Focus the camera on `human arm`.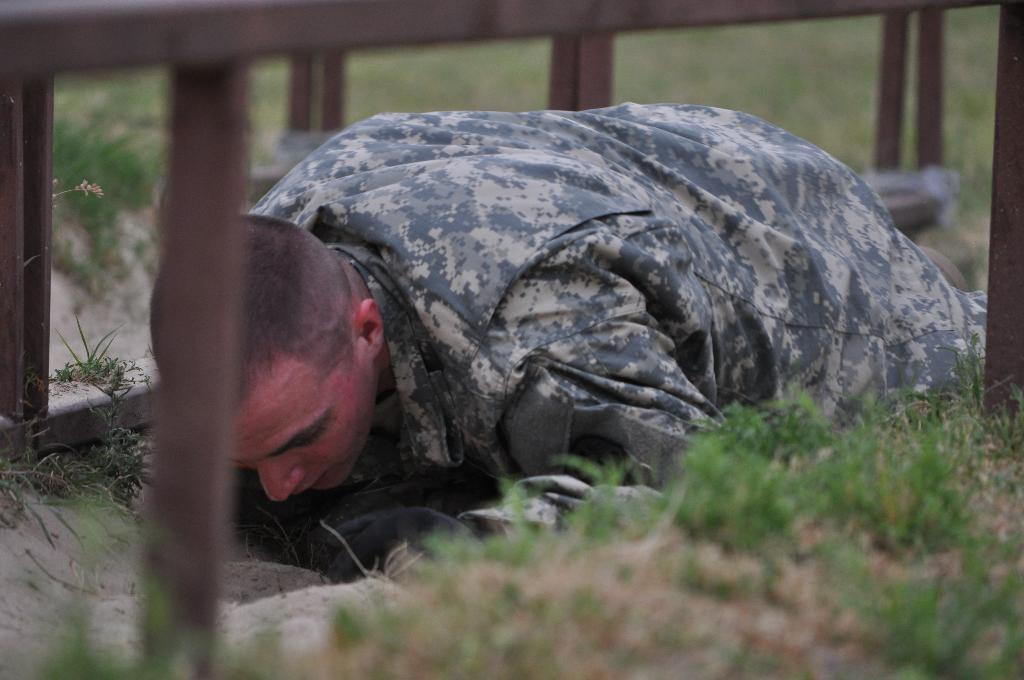
Focus region: 328/348/740/577.
